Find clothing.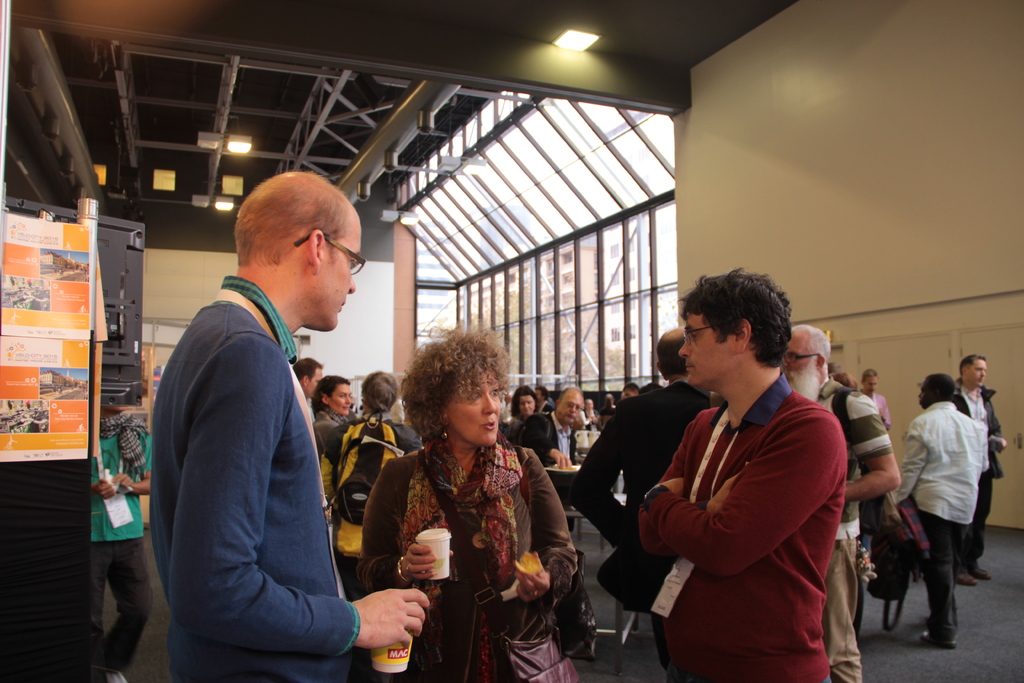
box=[889, 399, 991, 624].
